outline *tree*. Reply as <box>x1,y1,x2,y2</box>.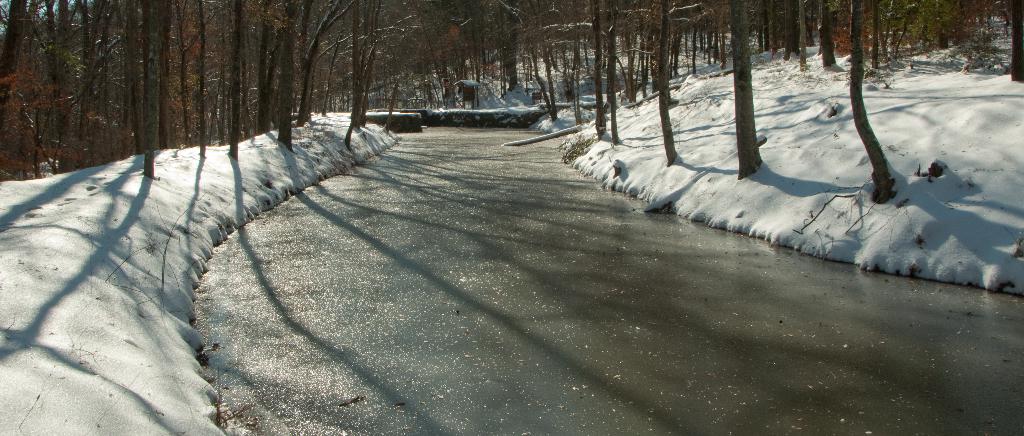
<box>1005,0,1022,84</box>.
